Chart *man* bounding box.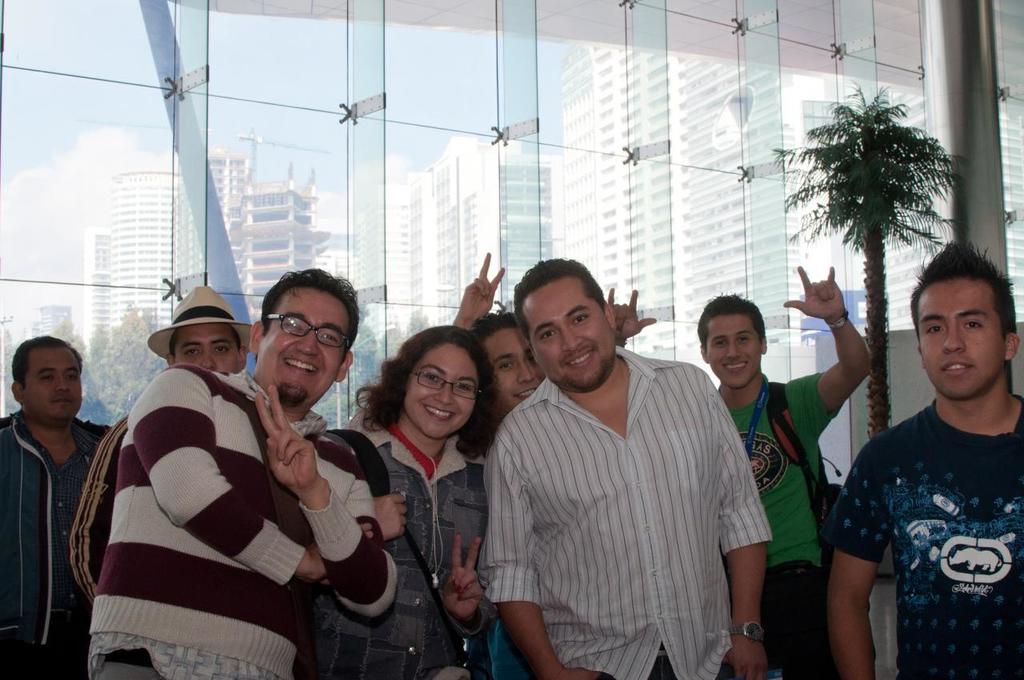
Charted: detection(477, 251, 769, 679).
